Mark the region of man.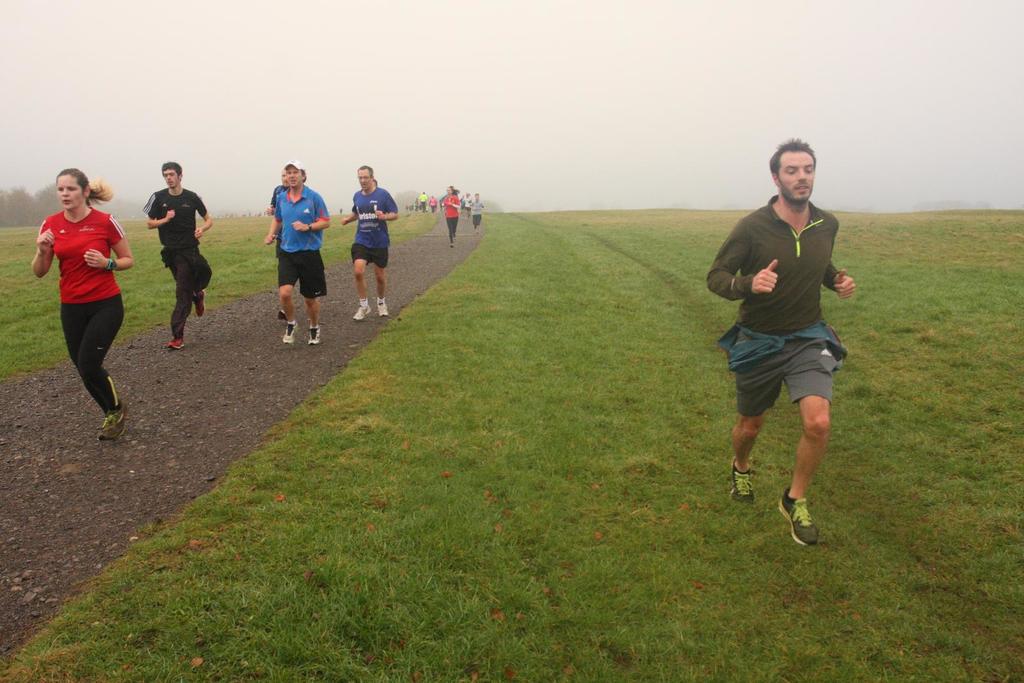
Region: 141:155:214:348.
